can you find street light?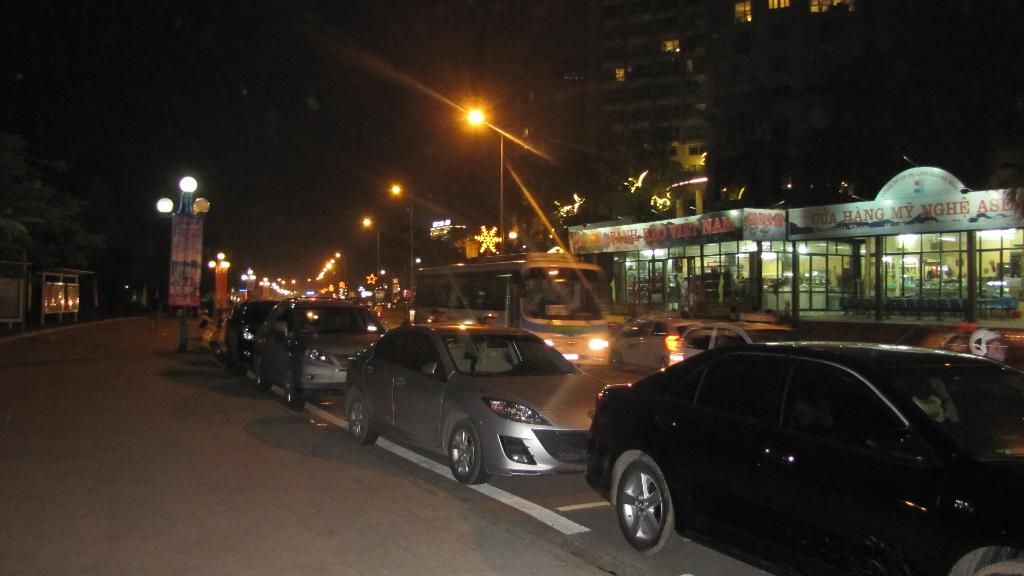
Yes, bounding box: <region>388, 184, 419, 309</region>.
